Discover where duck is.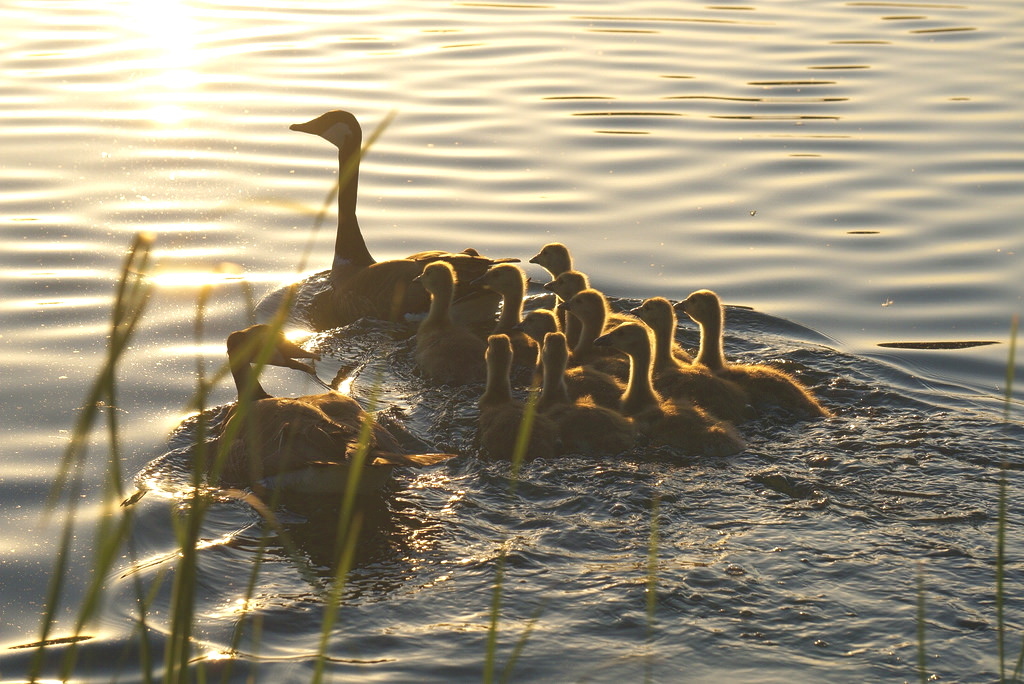
Discovered at bbox(540, 331, 637, 440).
